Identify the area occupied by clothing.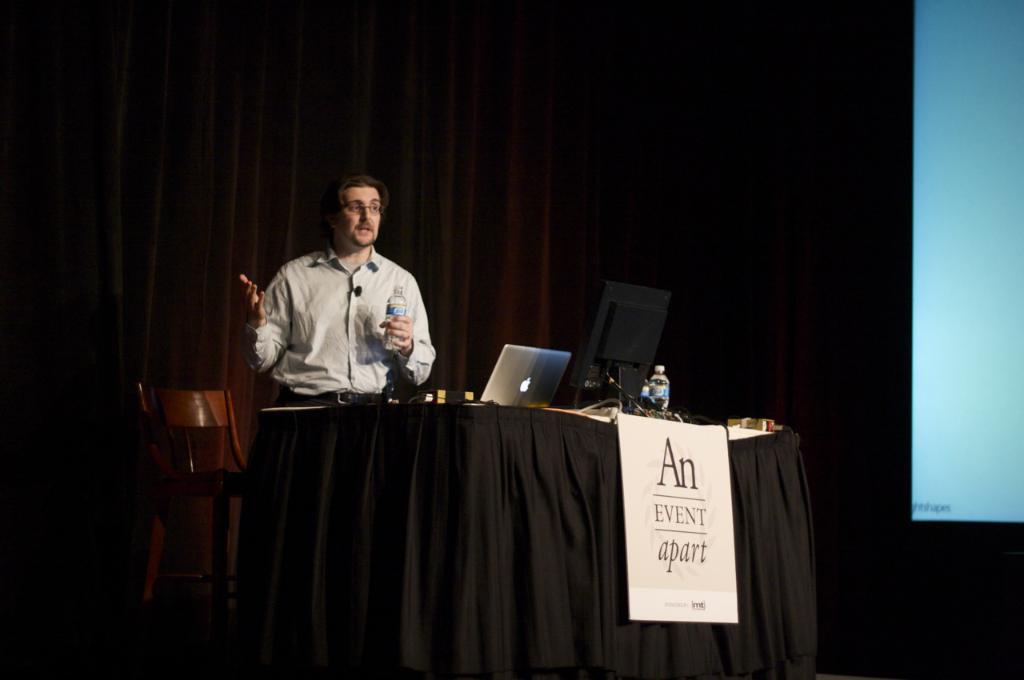
Area: locate(244, 247, 438, 410).
